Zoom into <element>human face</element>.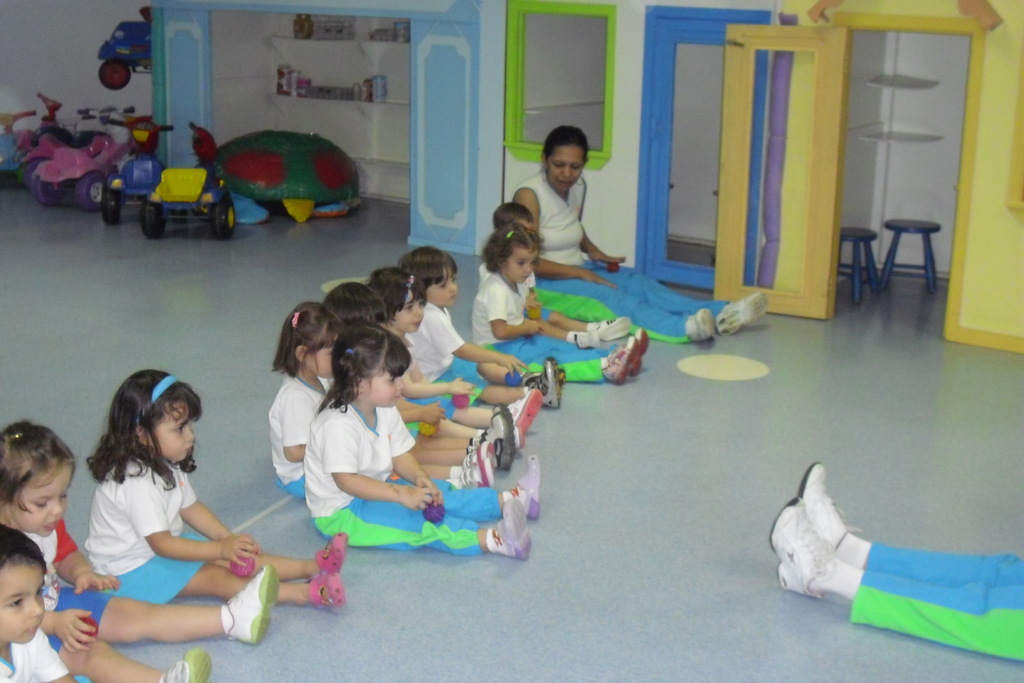
Zoom target: bbox=[155, 408, 193, 463].
